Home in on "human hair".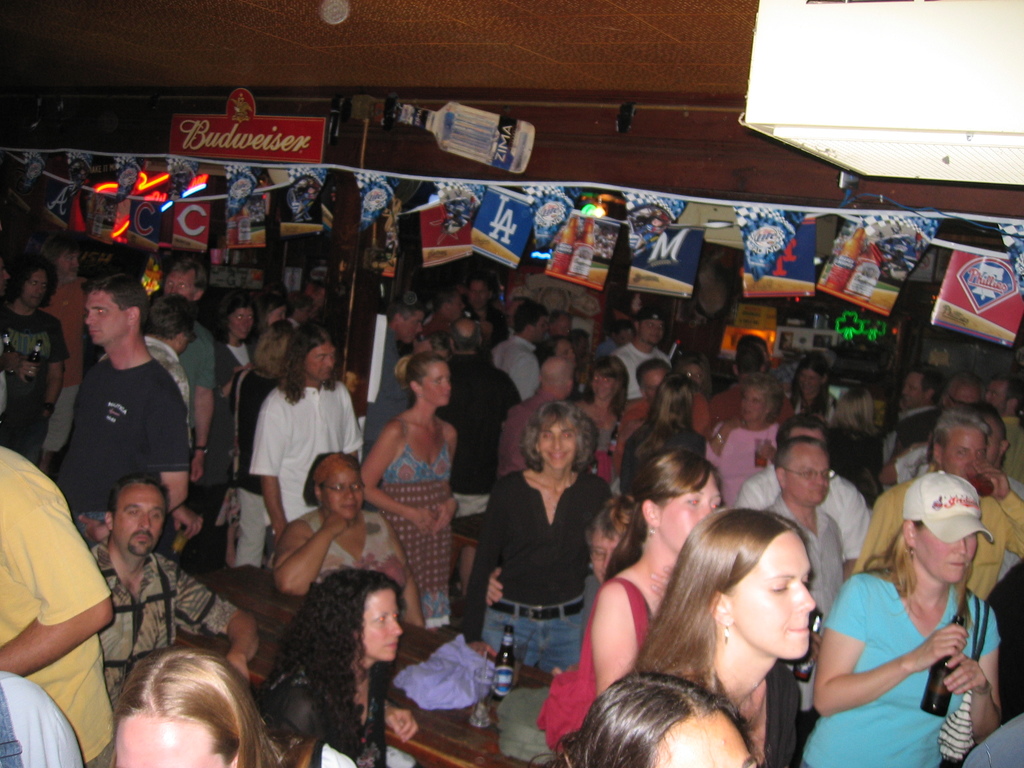
Homed in at rect(312, 450, 364, 511).
